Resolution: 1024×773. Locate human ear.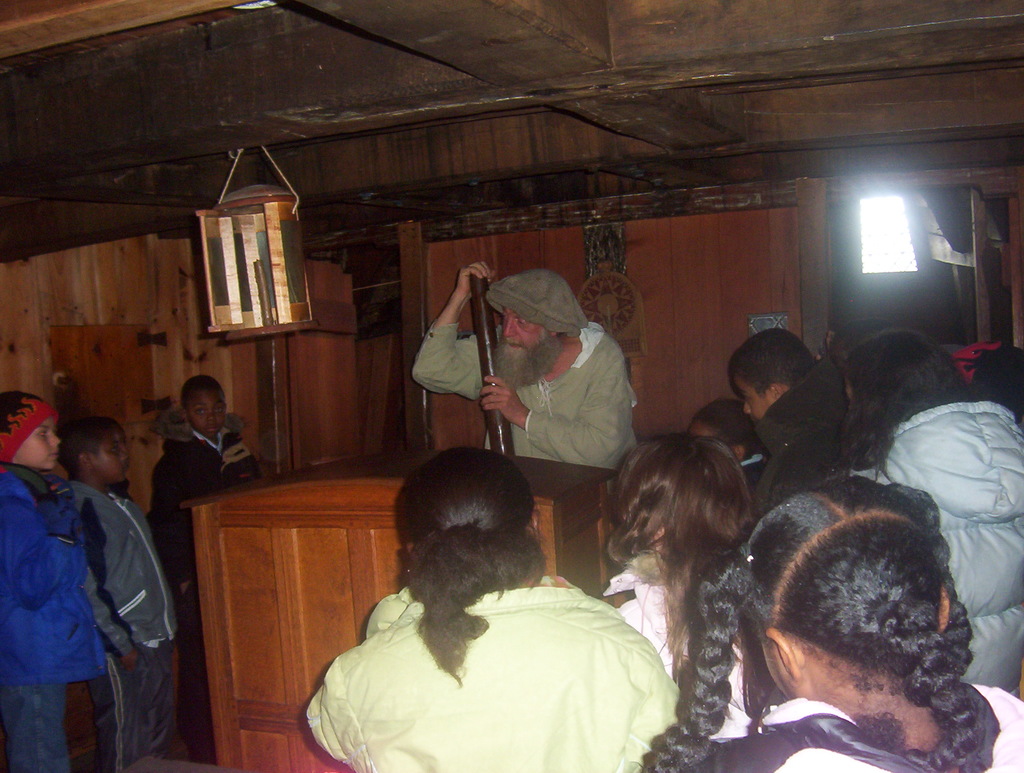
x1=78, y1=450, x2=92, y2=474.
